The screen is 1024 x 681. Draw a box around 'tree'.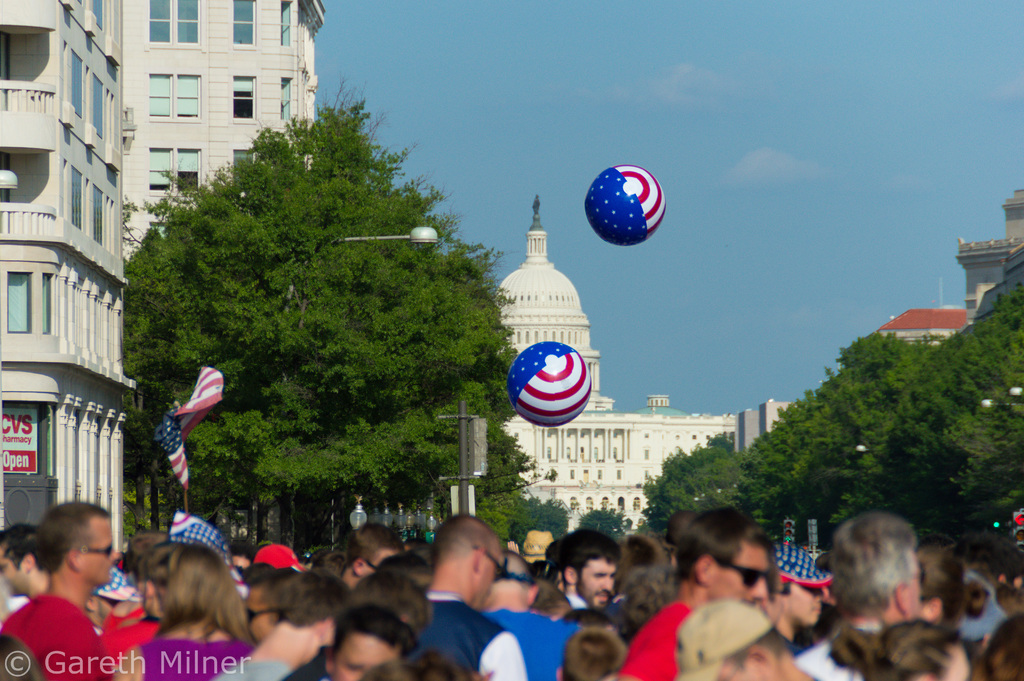
478 485 525 554.
